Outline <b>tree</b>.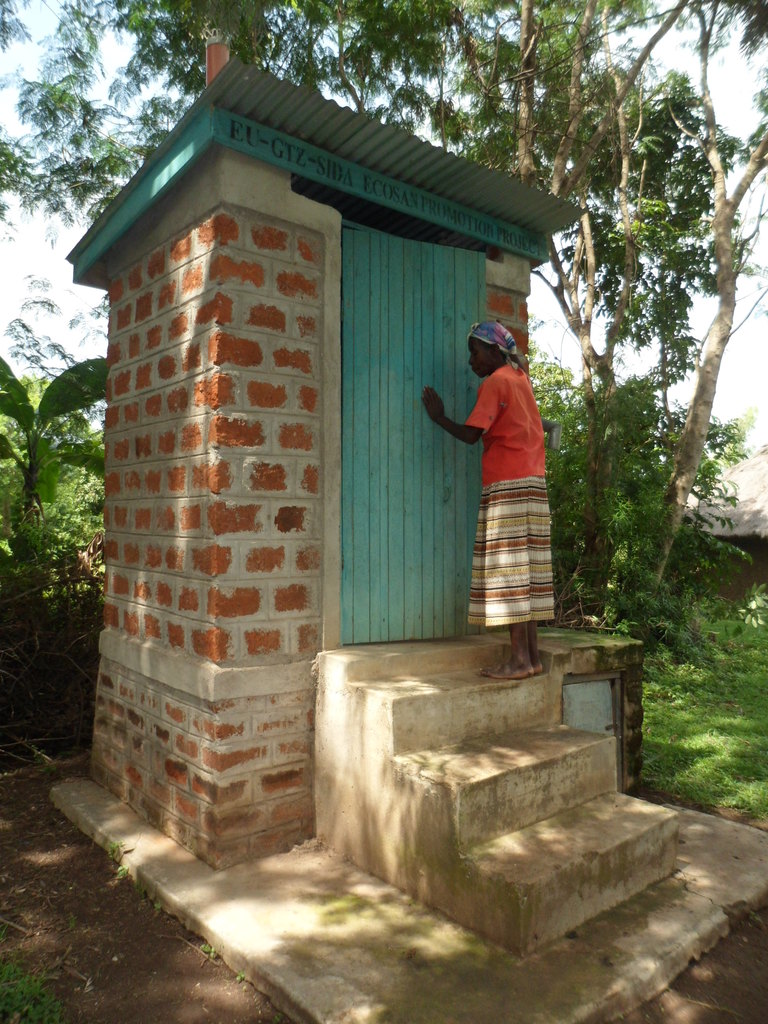
Outline: detection(476, 0, 767, 589).
